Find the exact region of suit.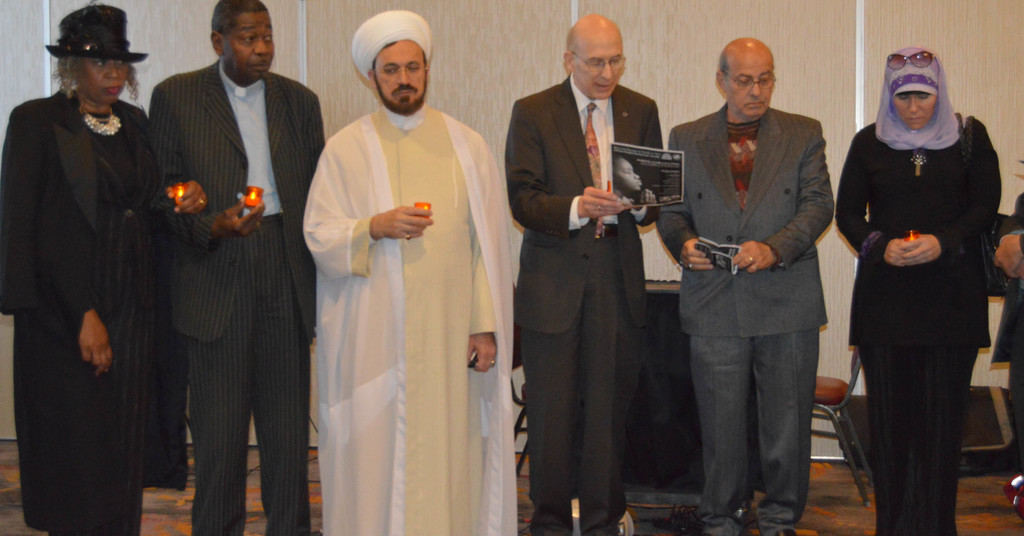
Exact region: 0, 88, 150, 341.
